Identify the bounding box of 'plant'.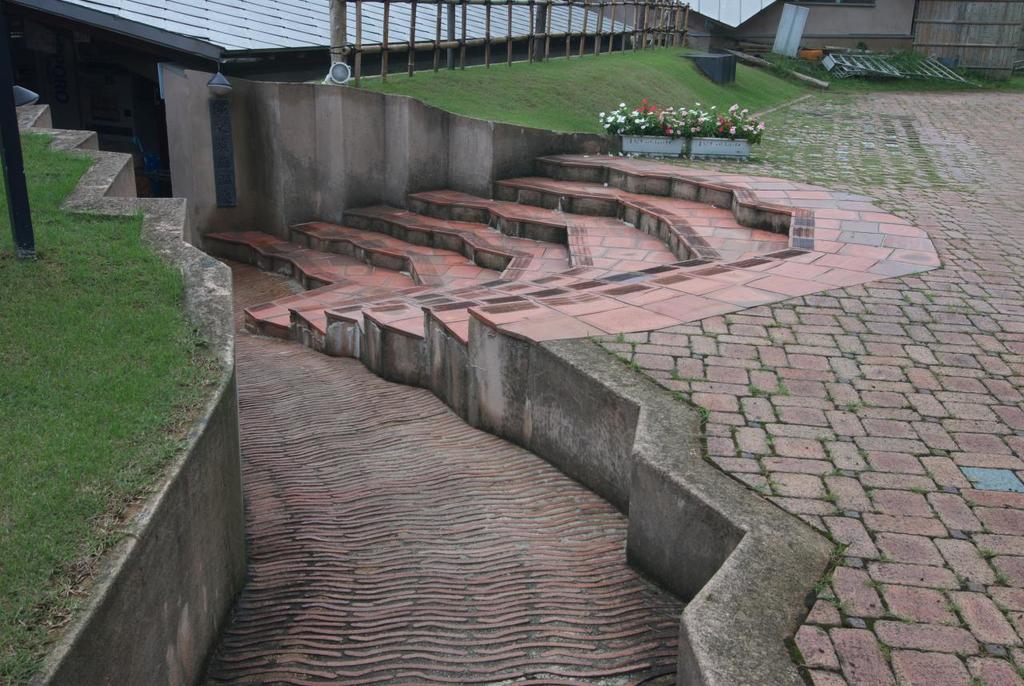
<box>862,574,886,592</box>.
